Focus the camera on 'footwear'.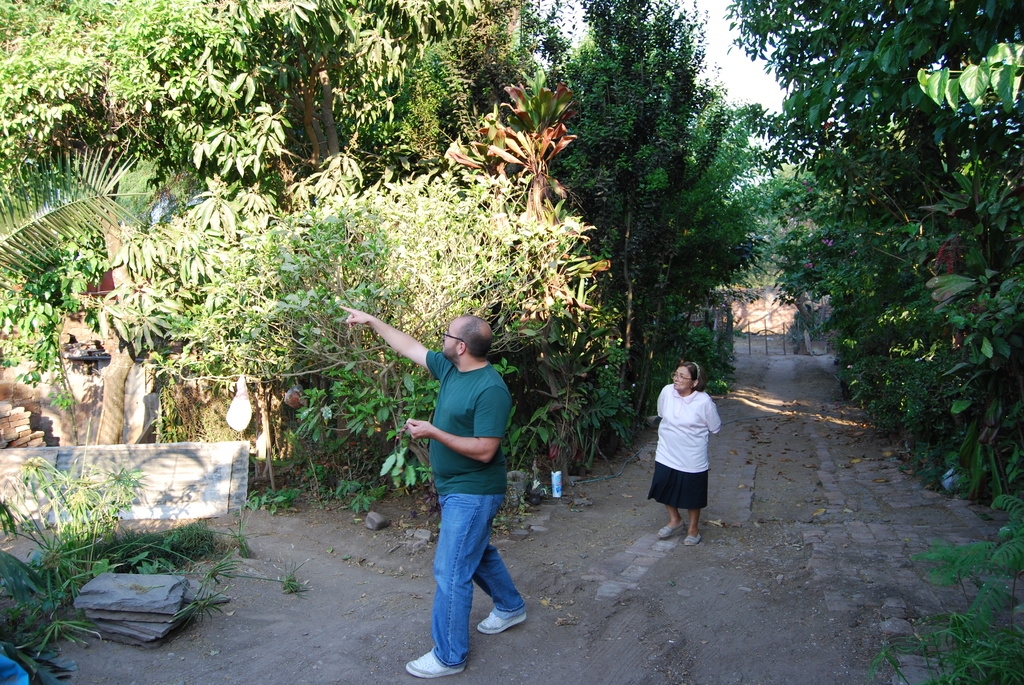
Focus region: <box>410,652,465,679</box>.
